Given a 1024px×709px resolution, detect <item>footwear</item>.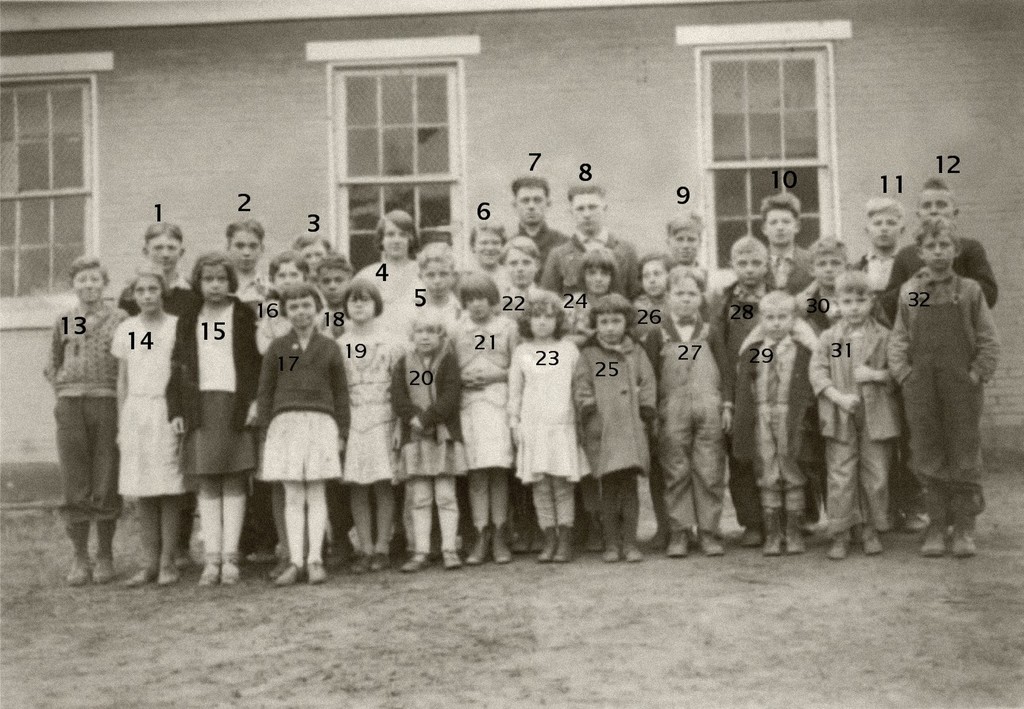
region(446, 539, 462, 572).
